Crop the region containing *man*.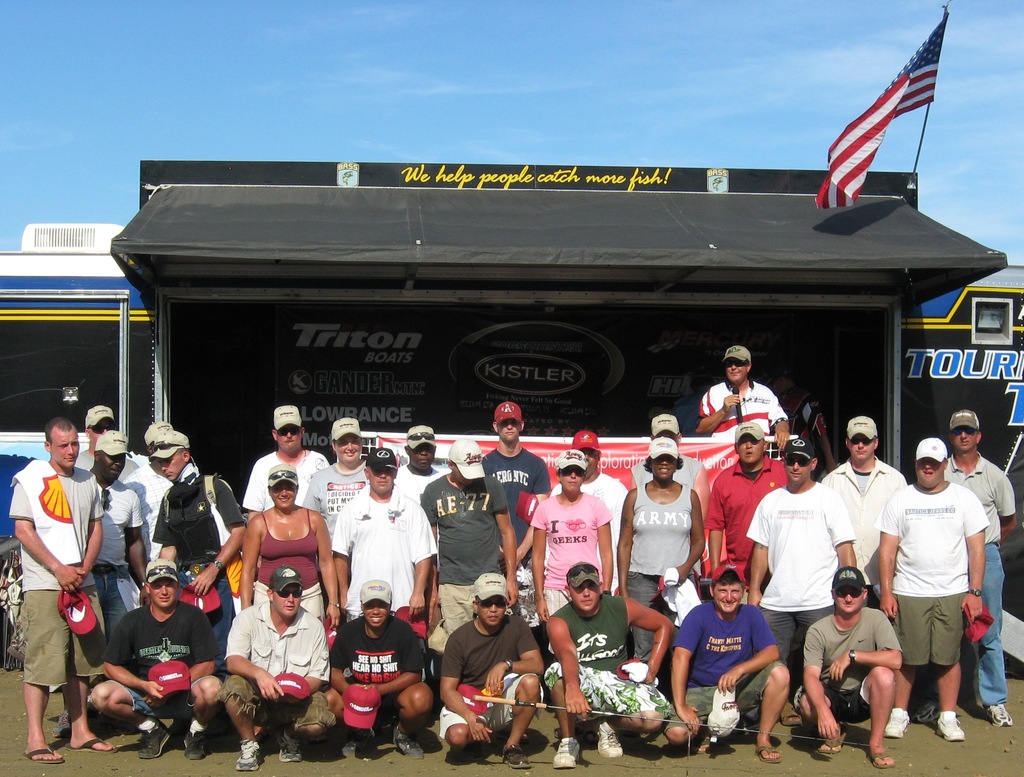
Crop region: bbox=(1, 412, 121, 768).
